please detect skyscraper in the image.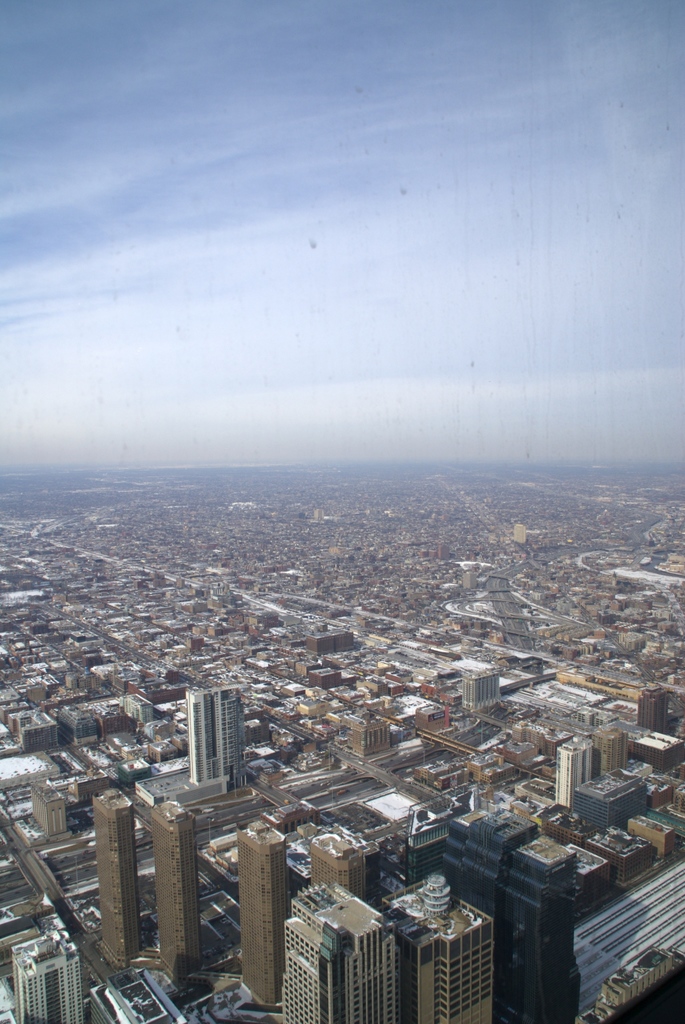
x1=9 y1=927 x2=93 y2=1023.
